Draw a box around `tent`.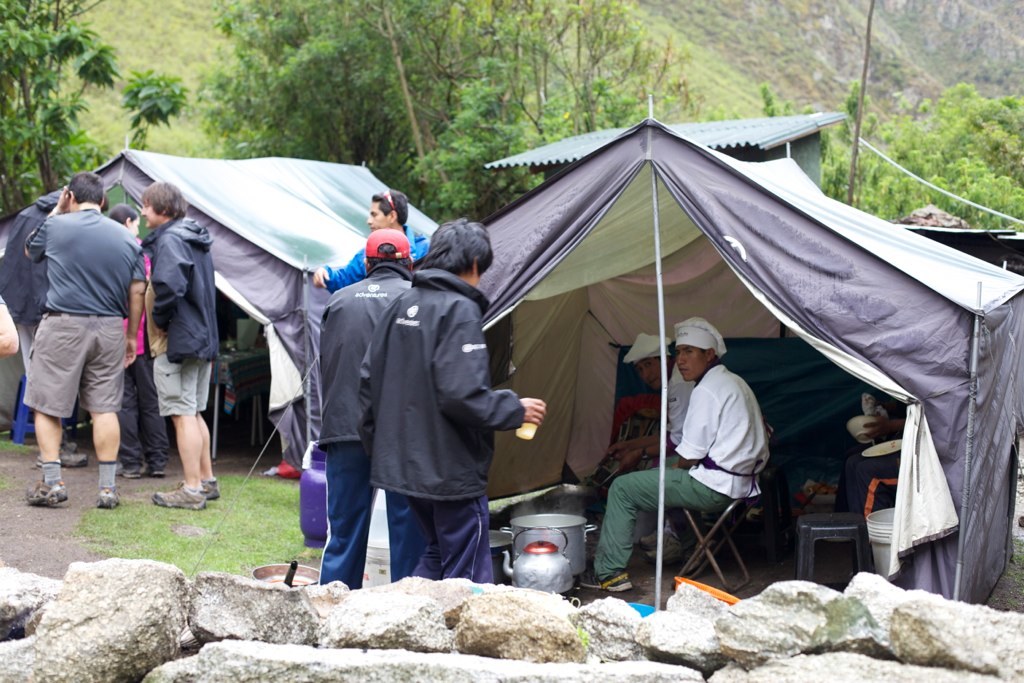
<bbox>0, 122, 443, 622</bbox>.
